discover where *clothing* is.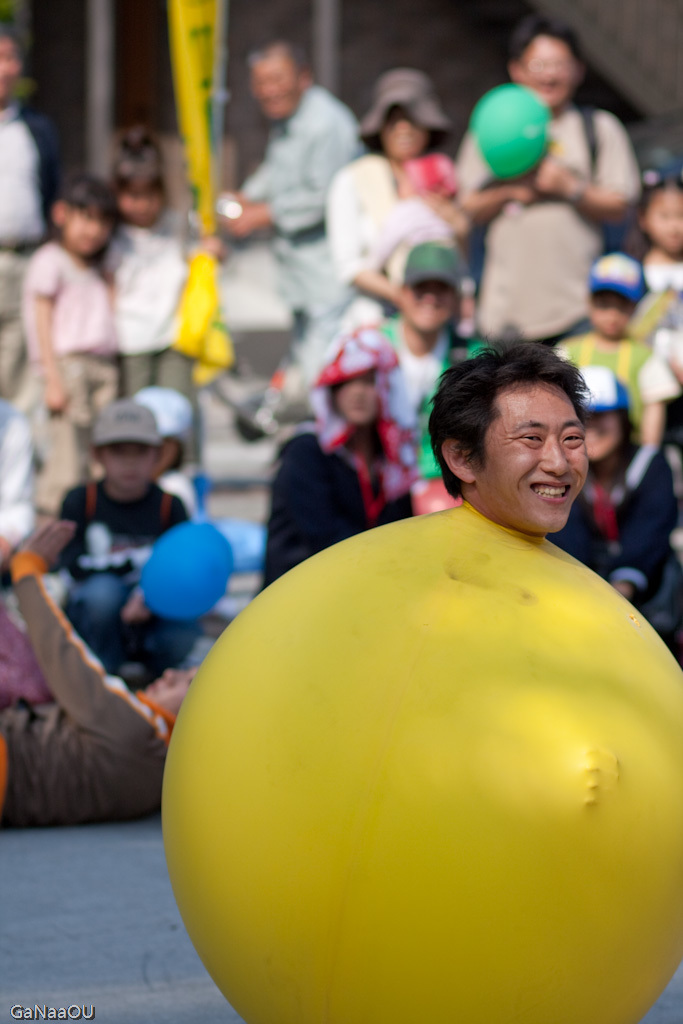
Discovered at pyautogui.locateOnScreen(322, 163, 467, 289).
